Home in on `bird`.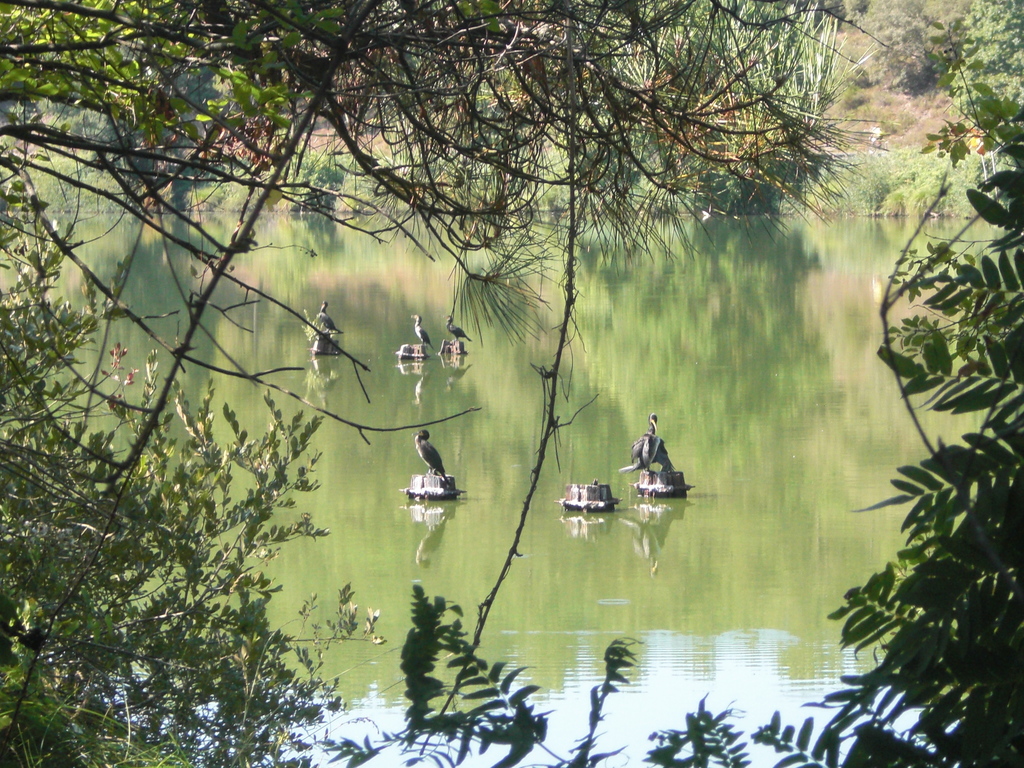
Homed in at <box>433,304,477,345</box>.
